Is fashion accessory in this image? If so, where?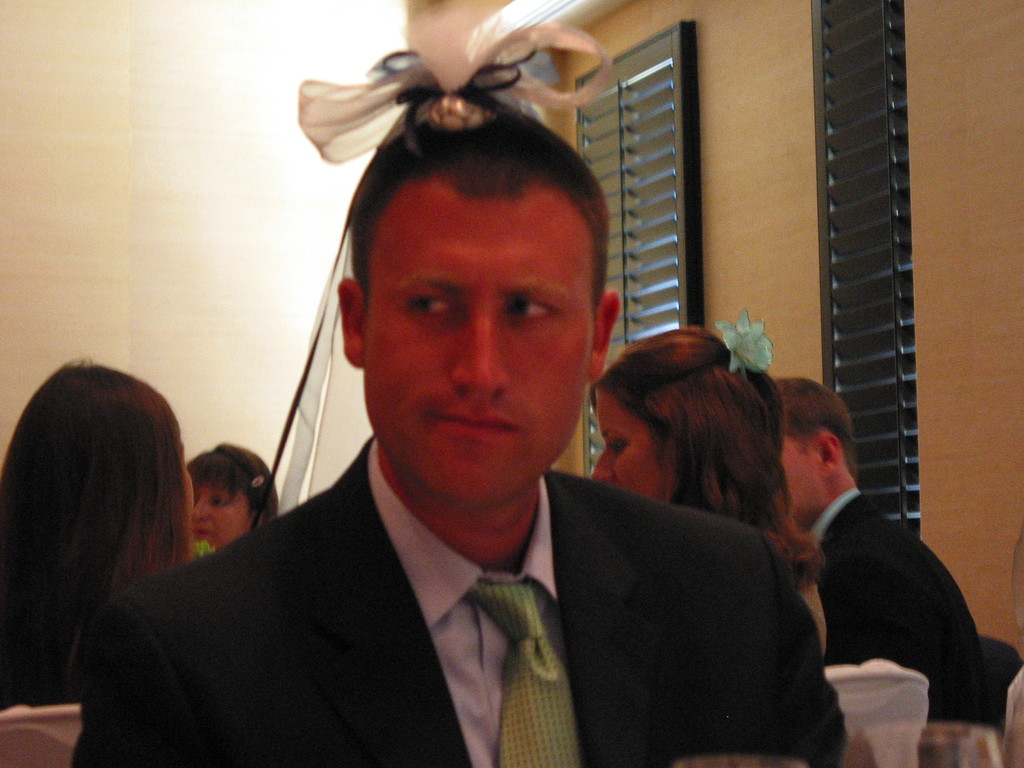
Yes, at (298,12,615,161).
